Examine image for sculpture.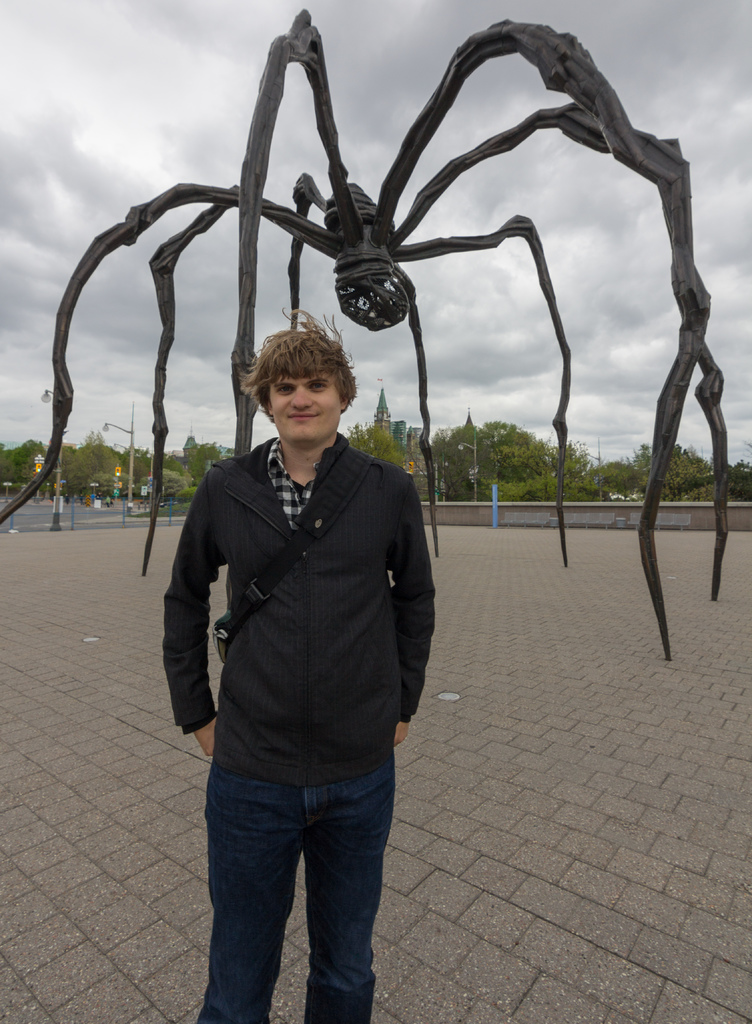
Examination result: (left=63, top=52, right=720, bottom=637).
